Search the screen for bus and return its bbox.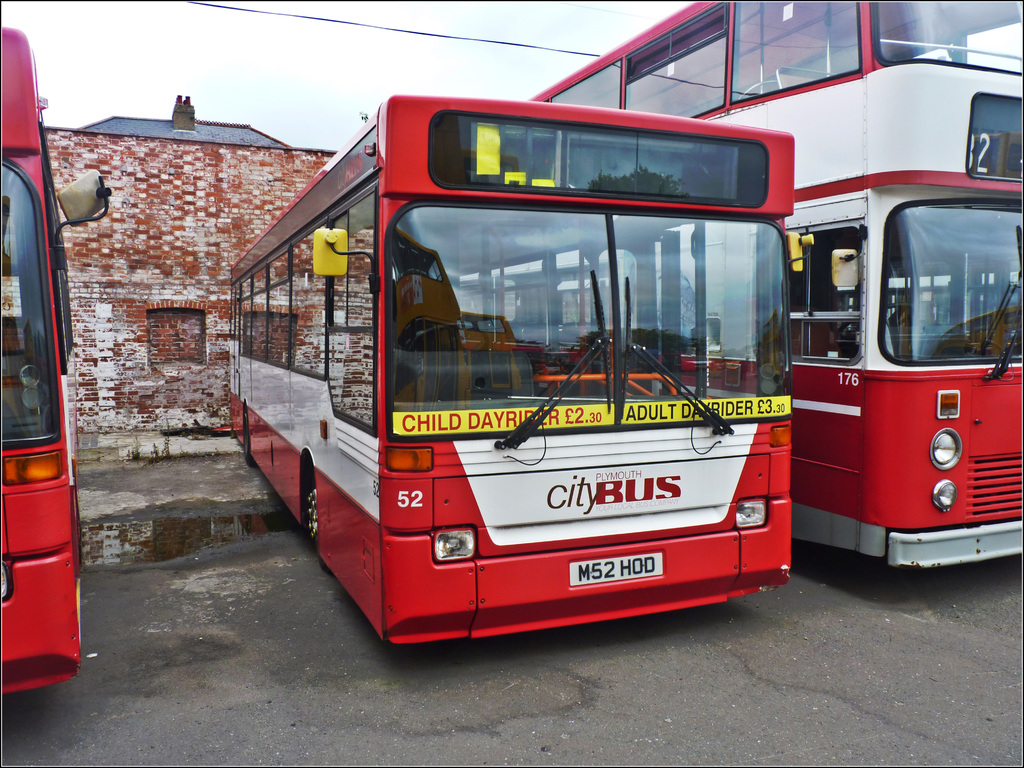
Found: x1=520, y1=0, x2=1023, y2=564.
